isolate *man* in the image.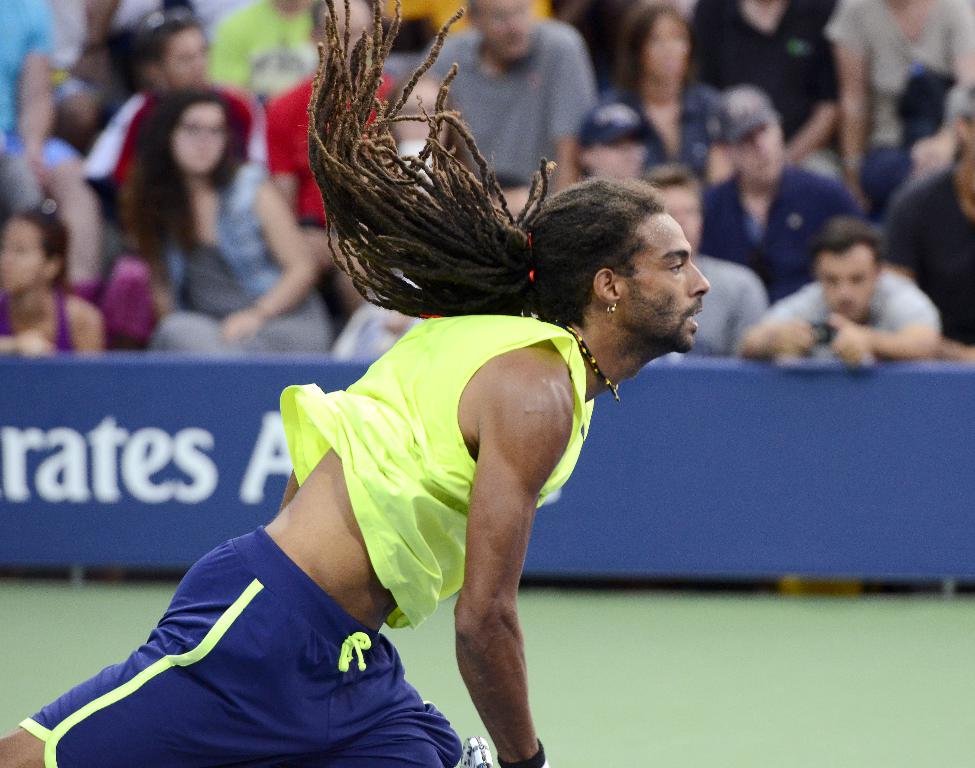
Isolated region: crop(698, 77, 874, 303).
